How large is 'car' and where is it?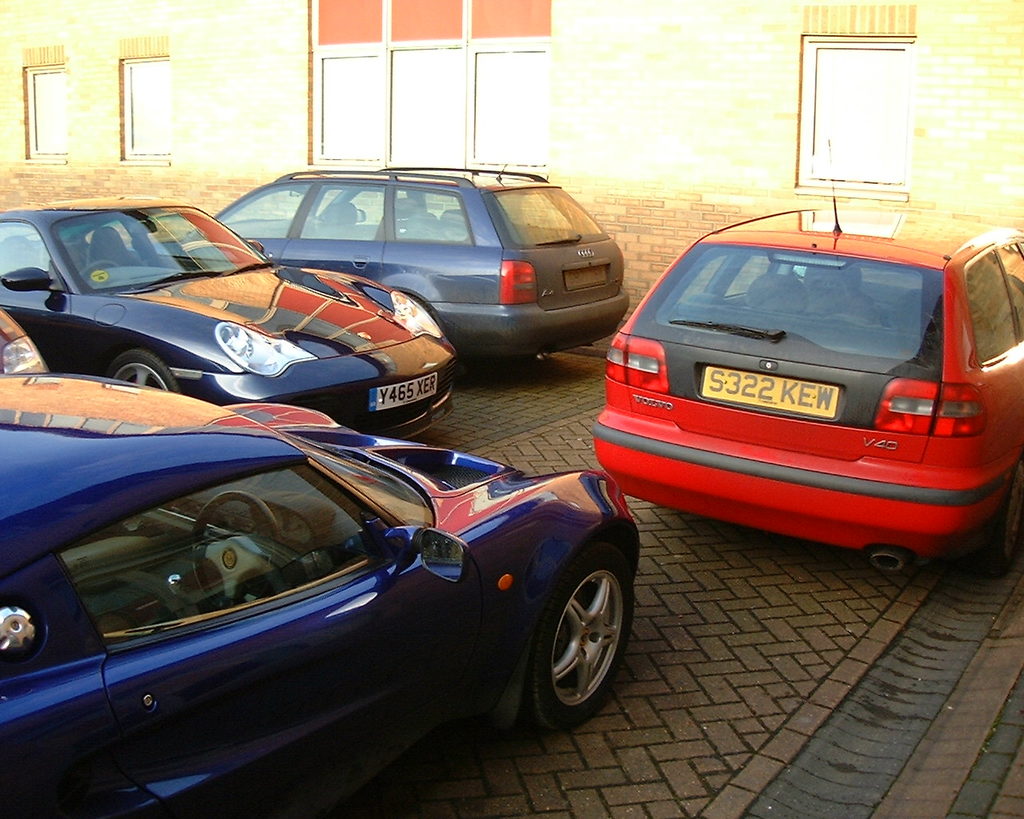
Bounding box: bbox(0, 391, 666, 791).
